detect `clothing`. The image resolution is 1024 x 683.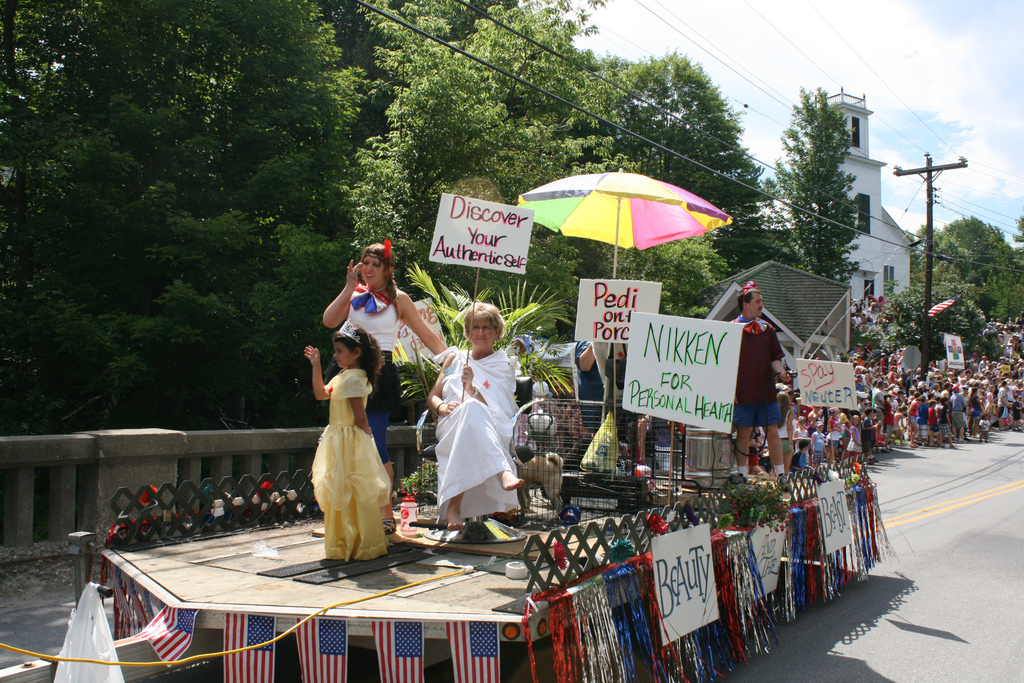
970:393:982:417.
